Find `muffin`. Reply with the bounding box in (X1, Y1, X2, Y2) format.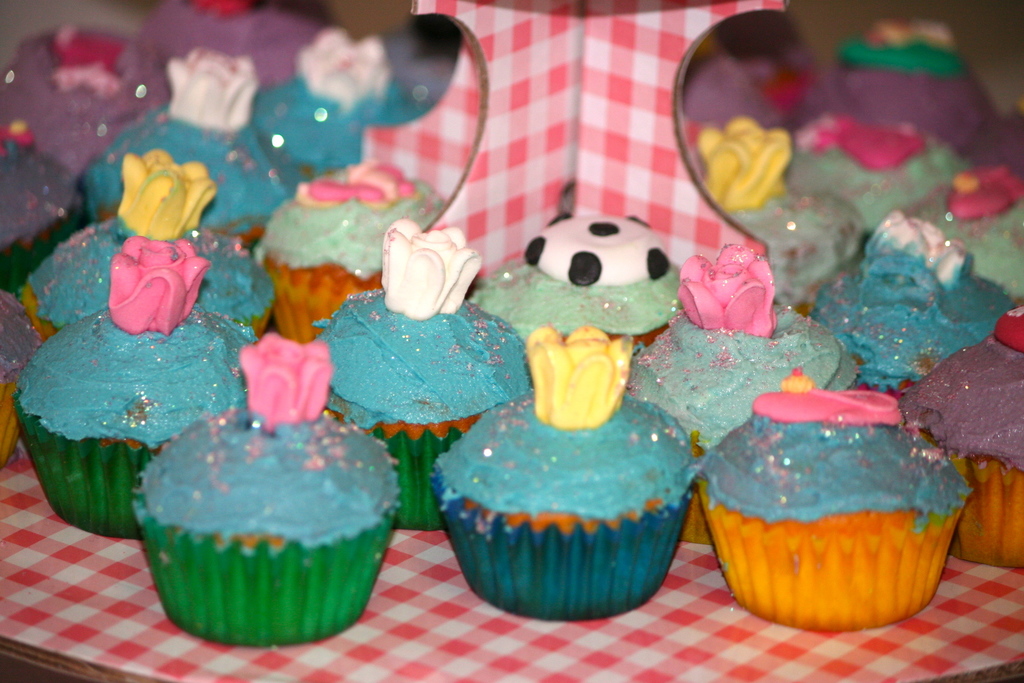
(461, 212, 685, 357).
